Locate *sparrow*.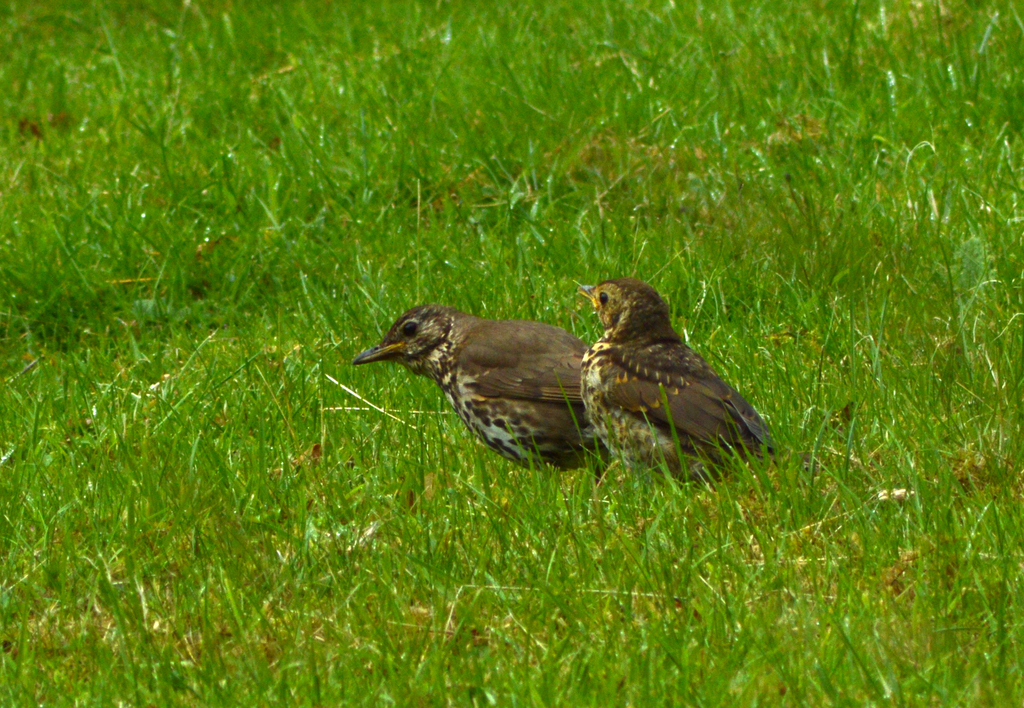
Bounding box: box=[579, 281, 772, 485].
